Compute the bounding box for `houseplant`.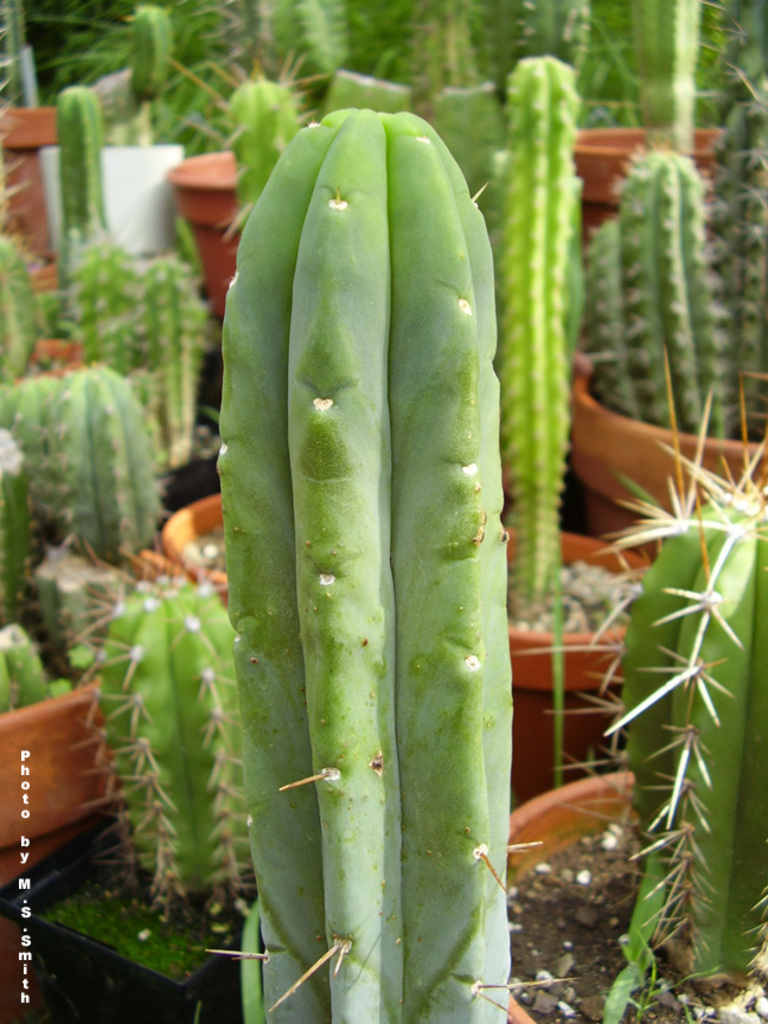
<bbox>494, 408, 767, 1023</bbox>.
